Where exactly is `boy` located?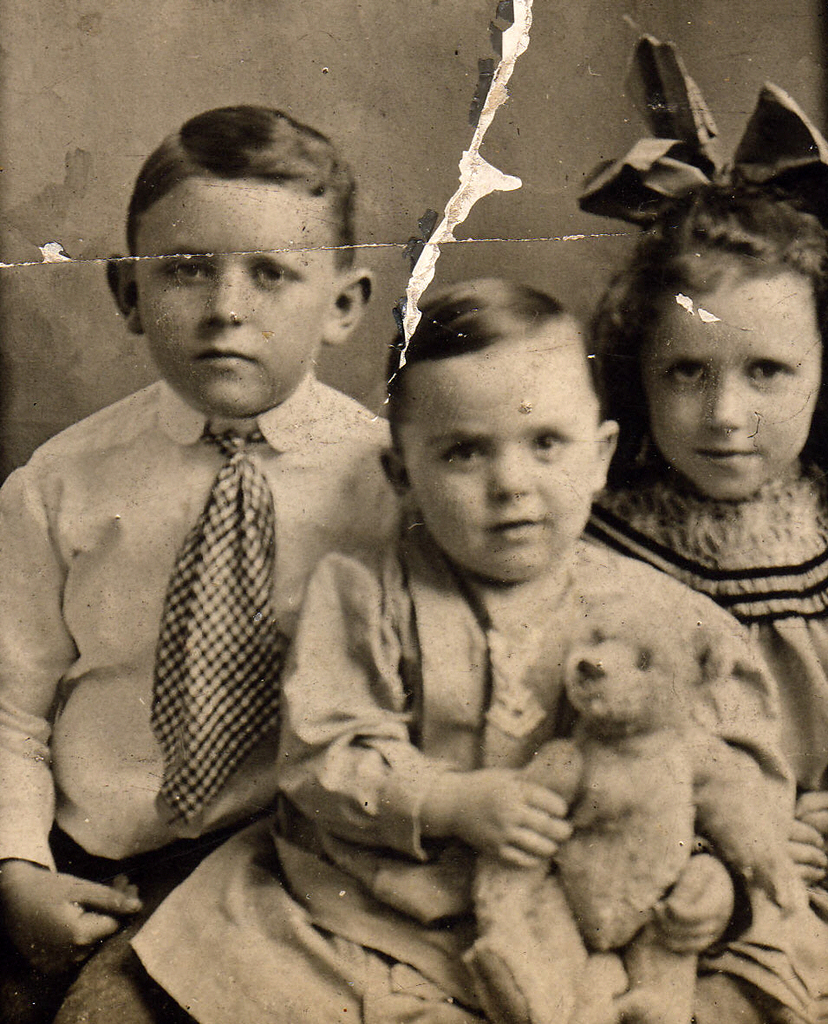
Its bounding box is box=[0, 95, 443, 1023].
